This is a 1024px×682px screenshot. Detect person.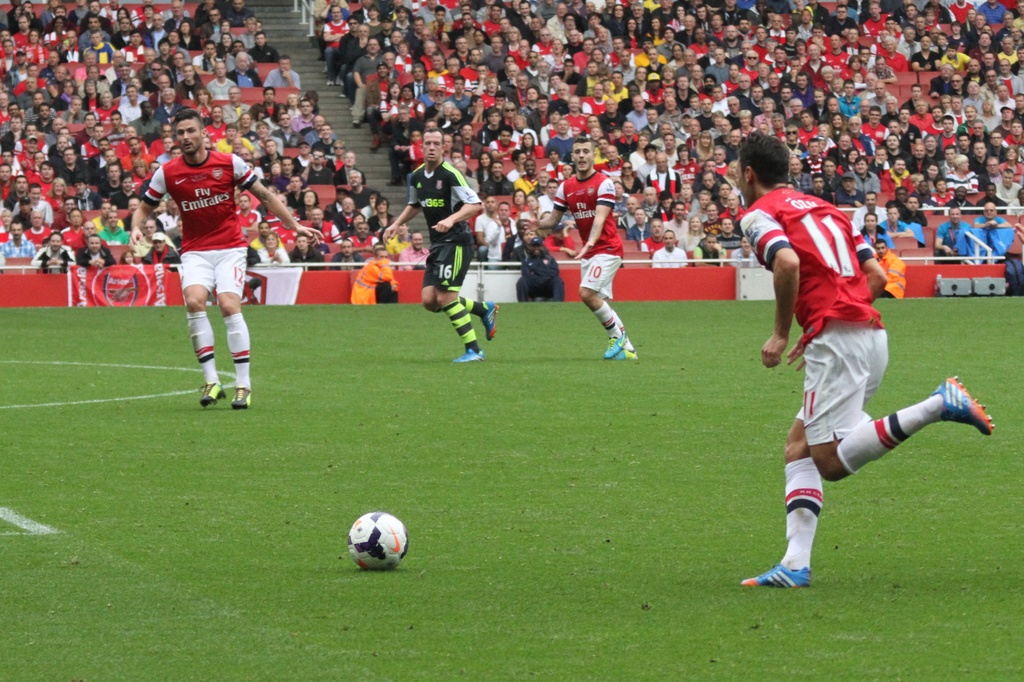
(290, 224, 324, 261).
